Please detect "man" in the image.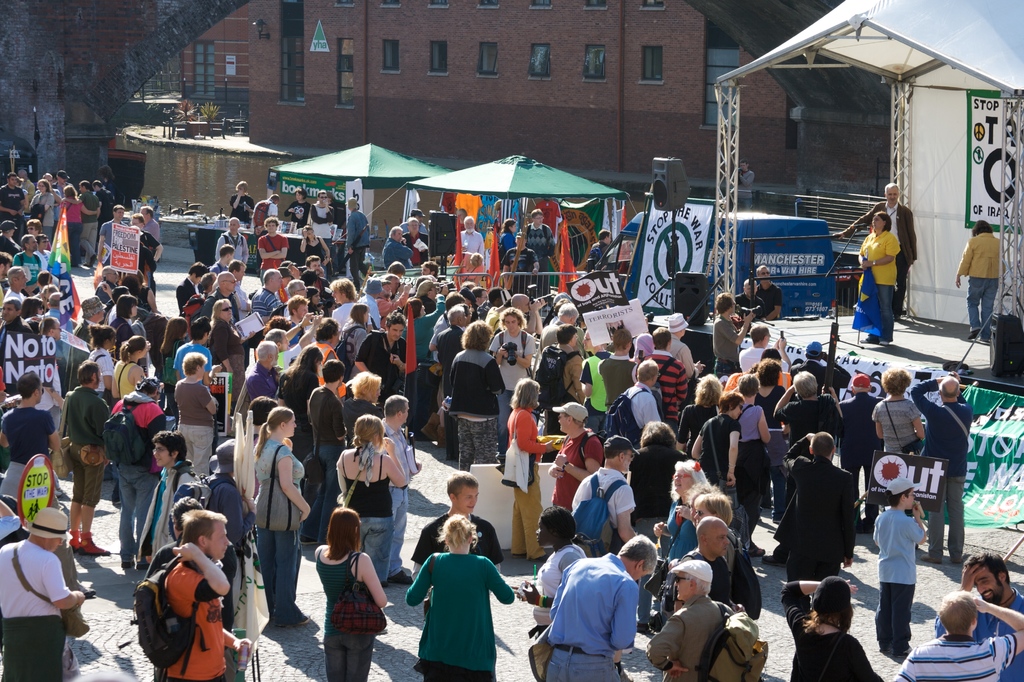
rect(108, 375, 164, 569).
